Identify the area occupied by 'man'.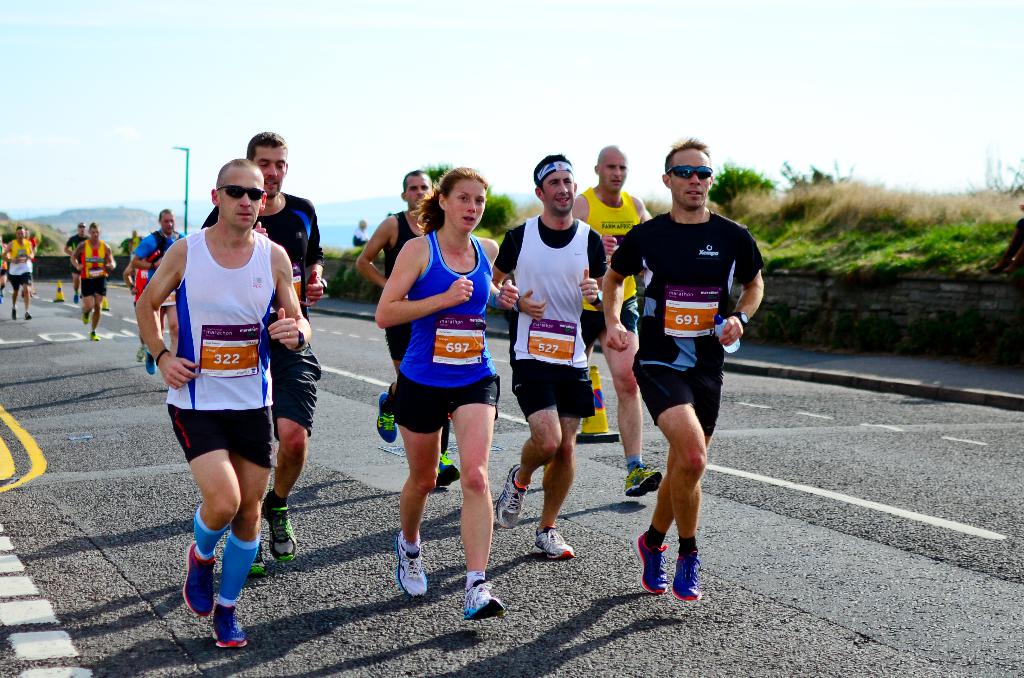
Area: 63,224,90,303.
